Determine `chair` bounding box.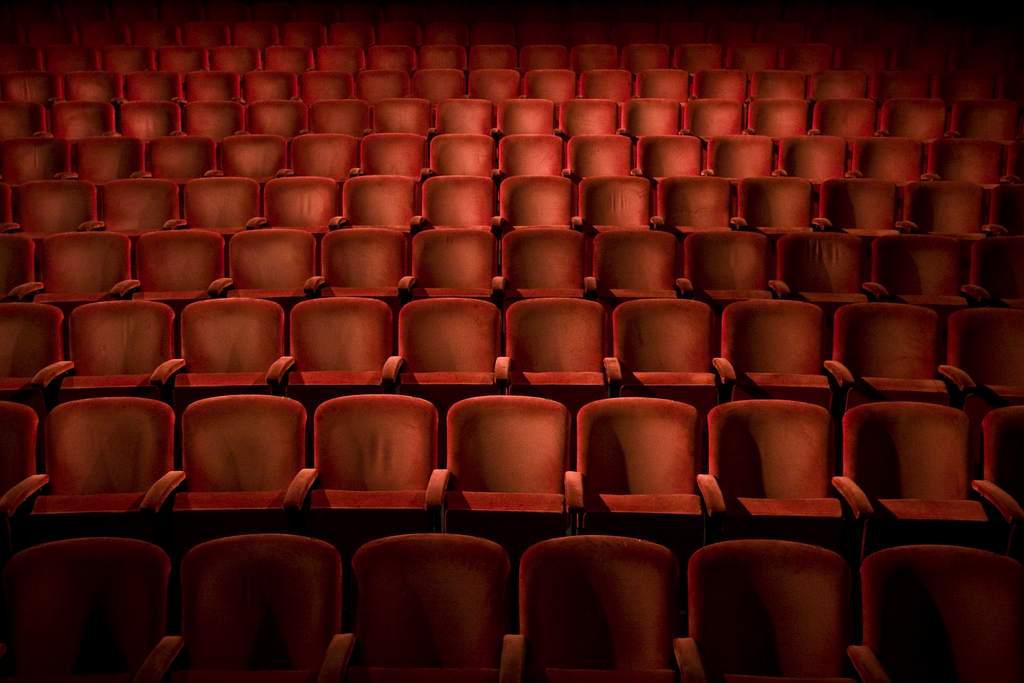
Determined: select_region(0, 105, 43, 147).
